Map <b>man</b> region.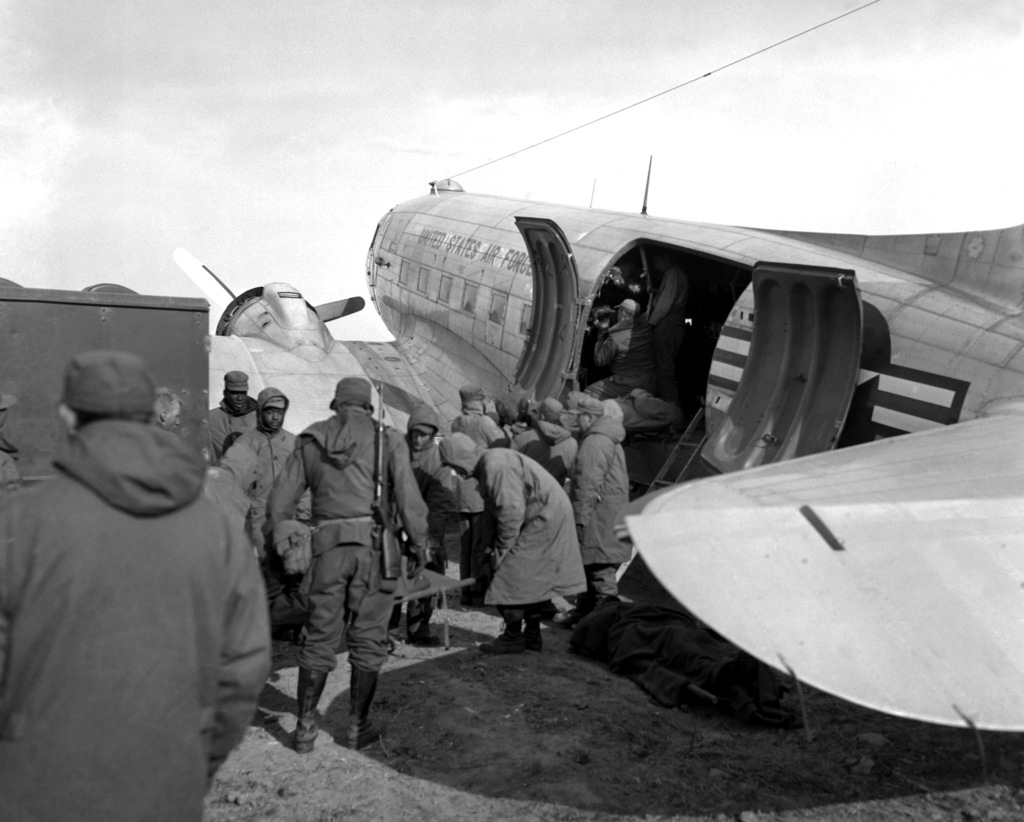
Mapped to (444,381,506,572).
